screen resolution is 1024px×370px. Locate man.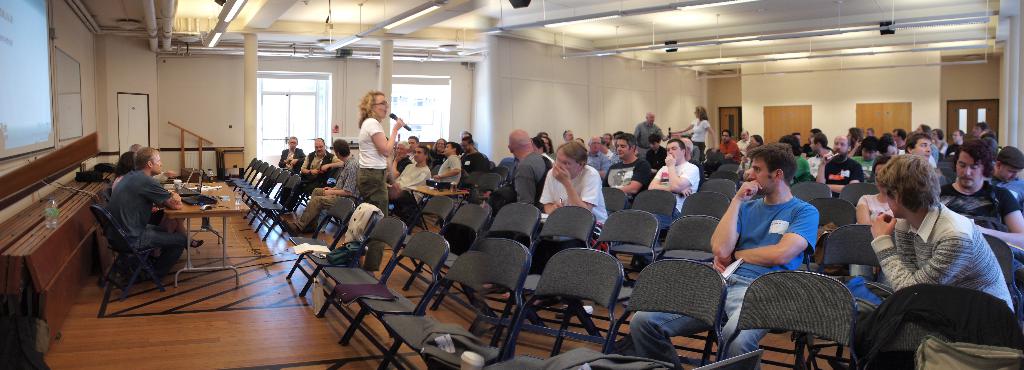
bbox=(461, 132, 490, 174).
